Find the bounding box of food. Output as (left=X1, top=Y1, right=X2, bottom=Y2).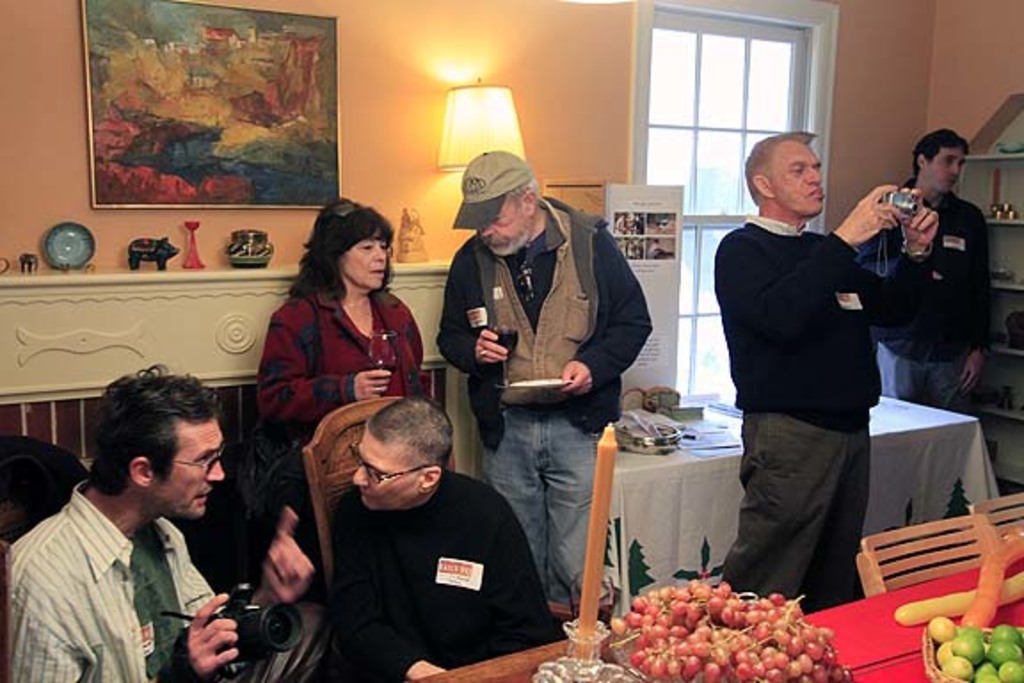
(left=928, top=612, right=1022, bottom=681).
